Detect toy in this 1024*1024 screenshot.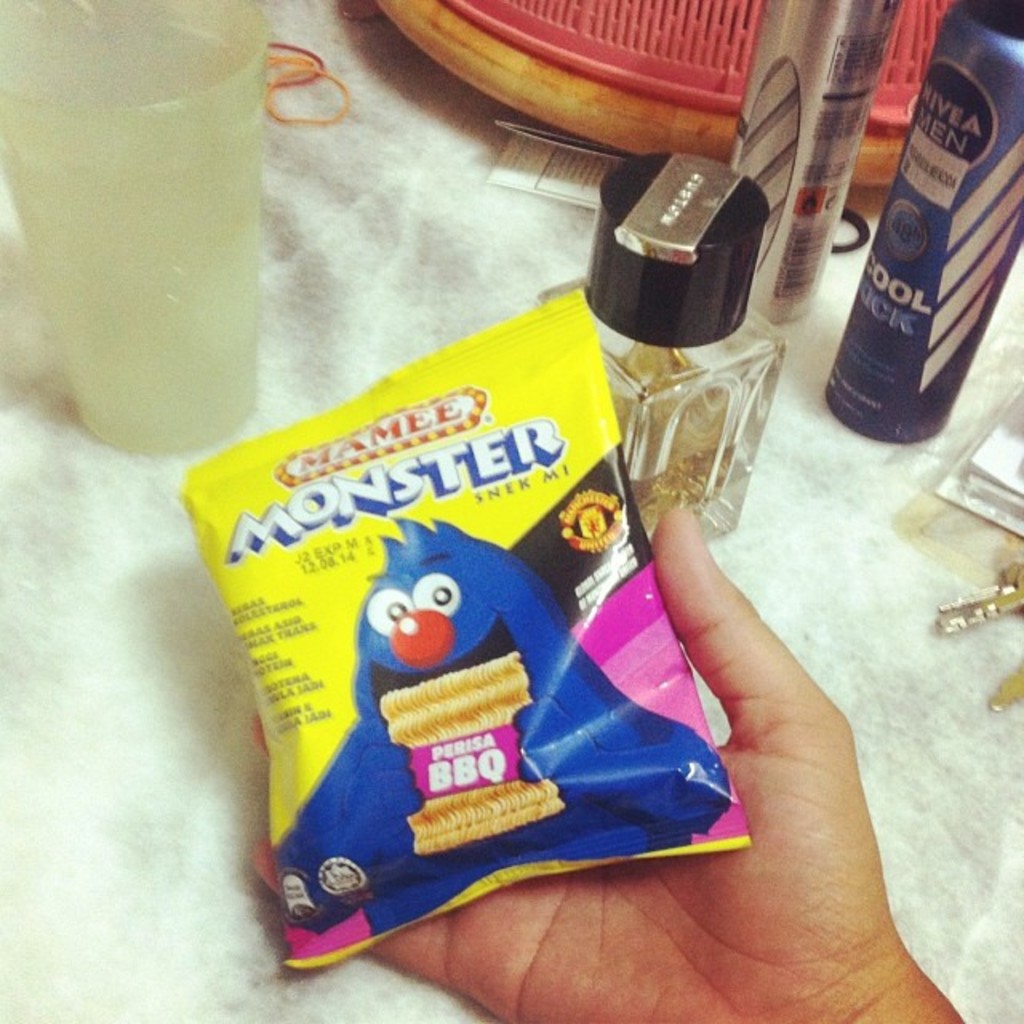
Detection: [328, 550, 570, 826].
